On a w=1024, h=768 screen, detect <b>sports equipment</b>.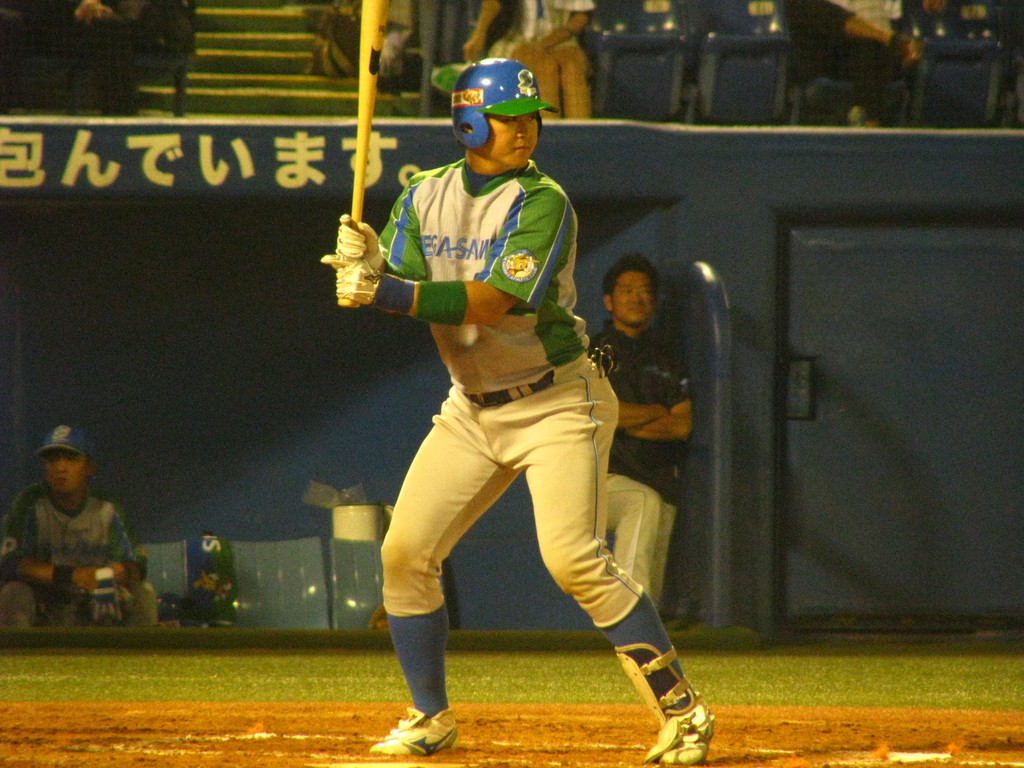
[x1=369, y1=706, x2=460, y2=759].
